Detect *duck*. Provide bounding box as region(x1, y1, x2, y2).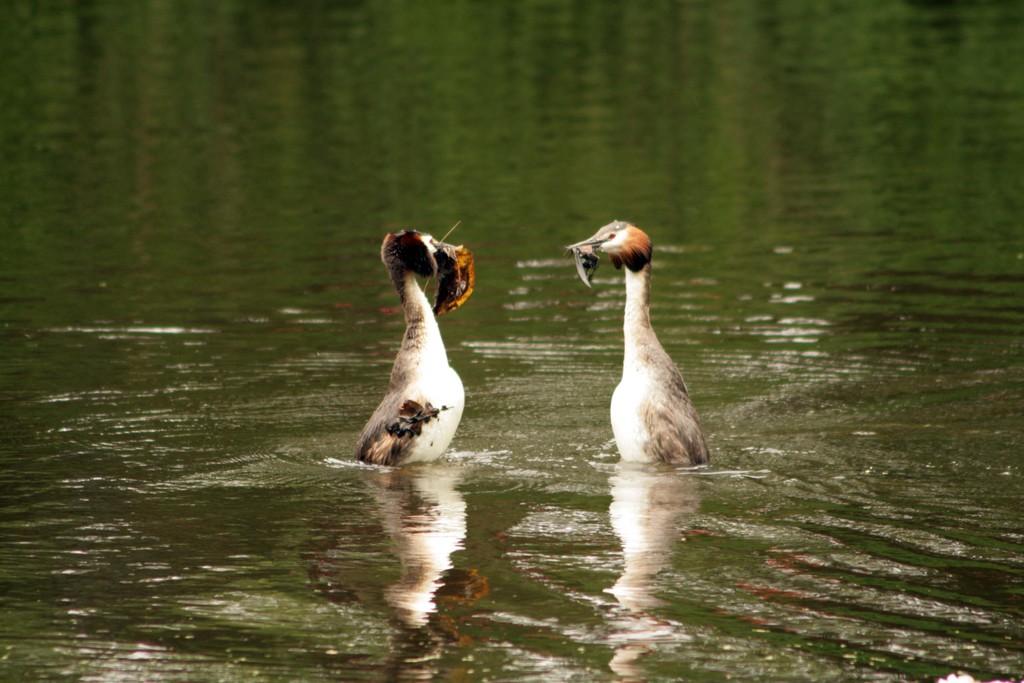
region(577, 208, 710, 488).
